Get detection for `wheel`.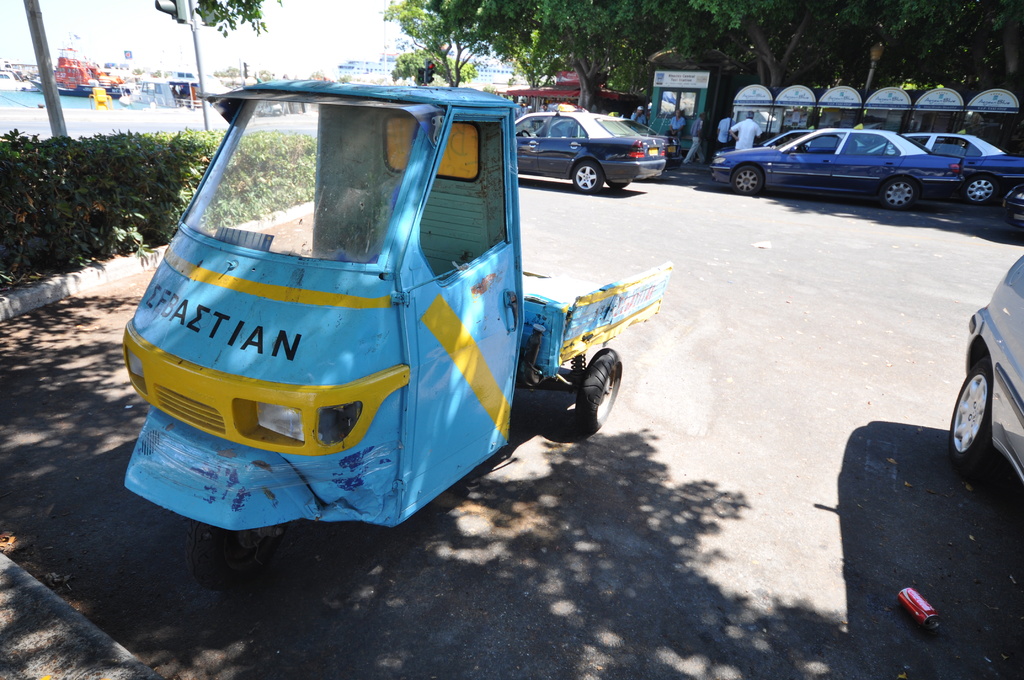
Detection: (x1=573, y1=158, x2=604, y2=193).
